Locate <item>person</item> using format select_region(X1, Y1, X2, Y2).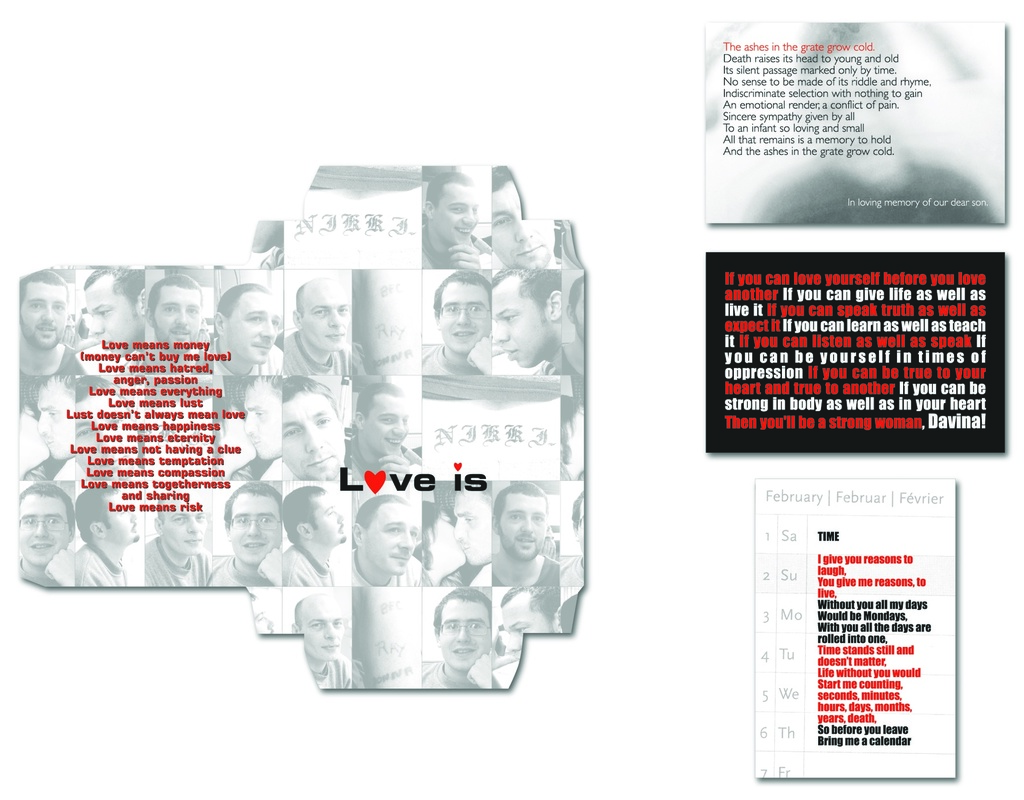
select_region(492, 269, 570, 376).
